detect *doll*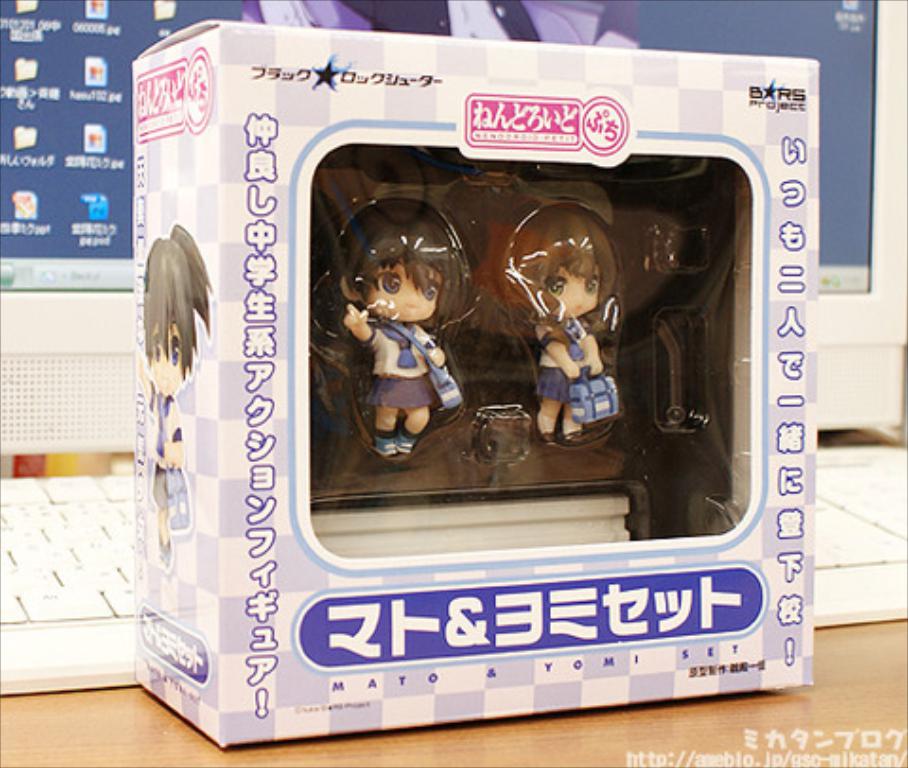
box=[339, 189, 475, 450]
